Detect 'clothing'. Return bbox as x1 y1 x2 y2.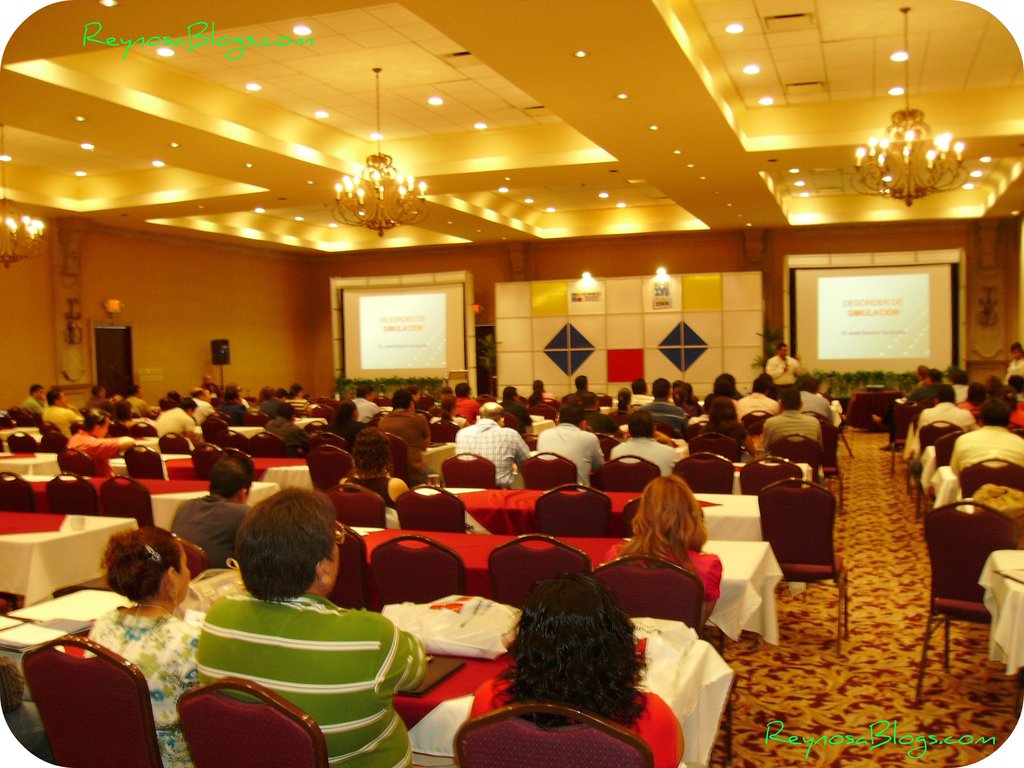
66 426 120 476.
